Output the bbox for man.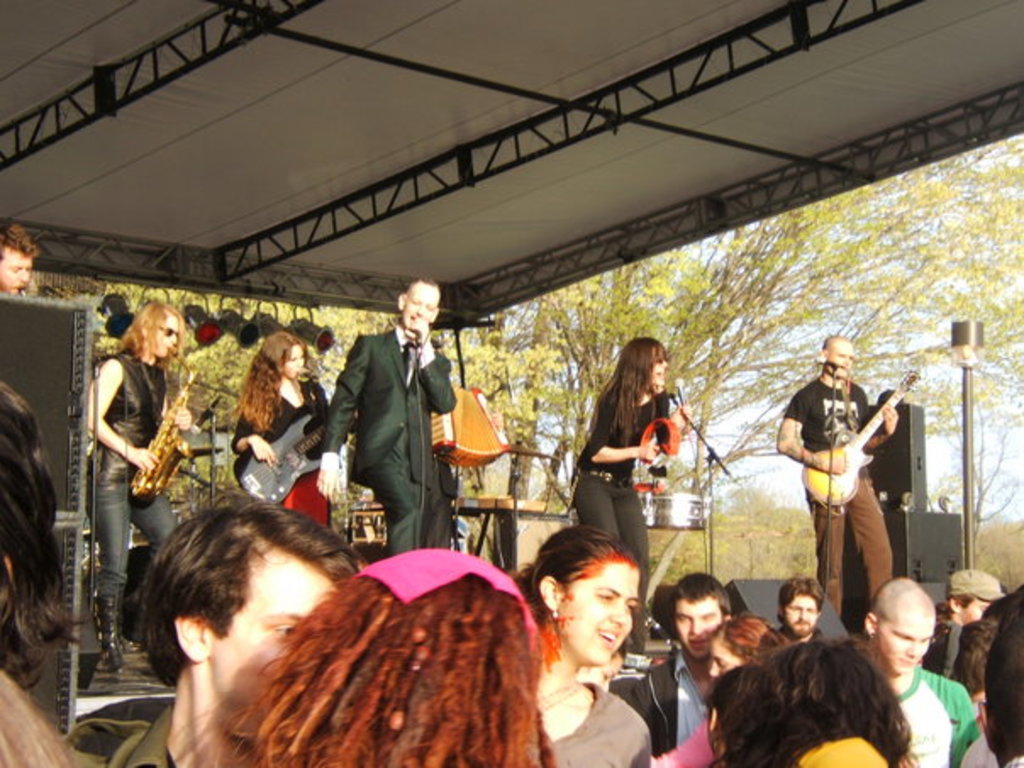
(left=64, top=488, right=358, bottom=766).
